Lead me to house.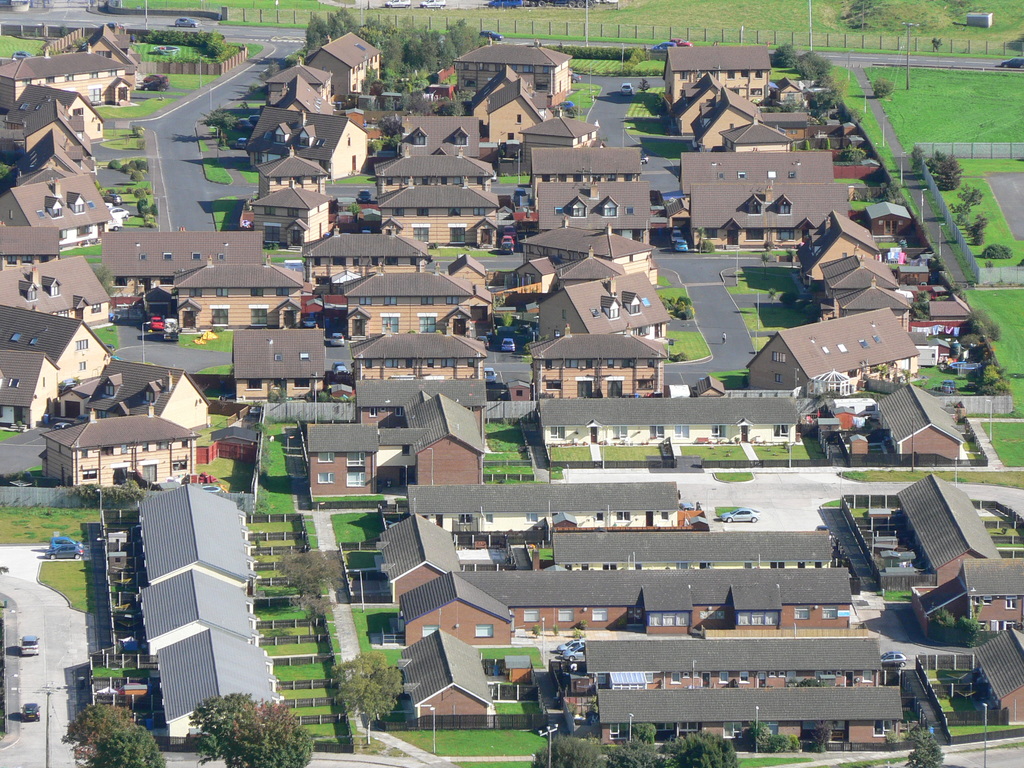
Lead to locate(109, 365, 204, 442).
